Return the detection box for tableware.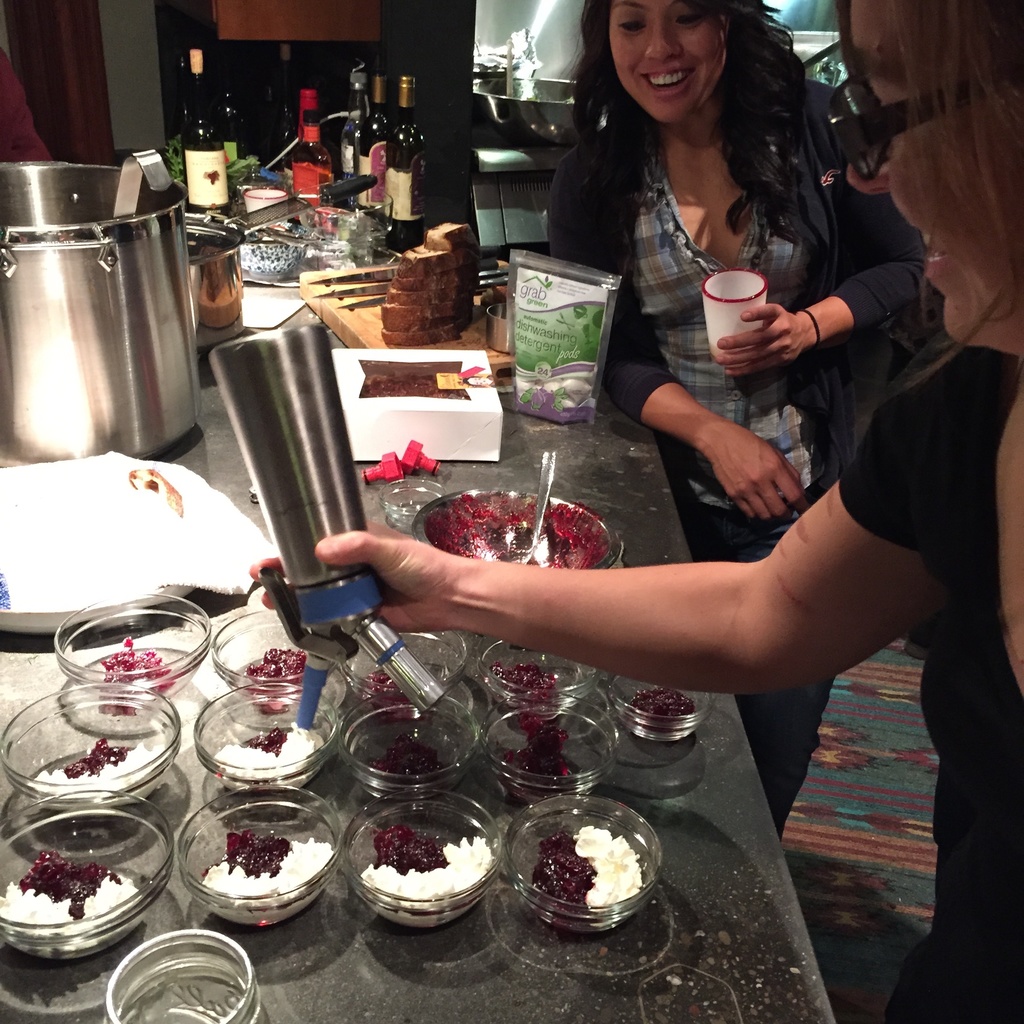
<region>599, 678, 711, 751</region>.
